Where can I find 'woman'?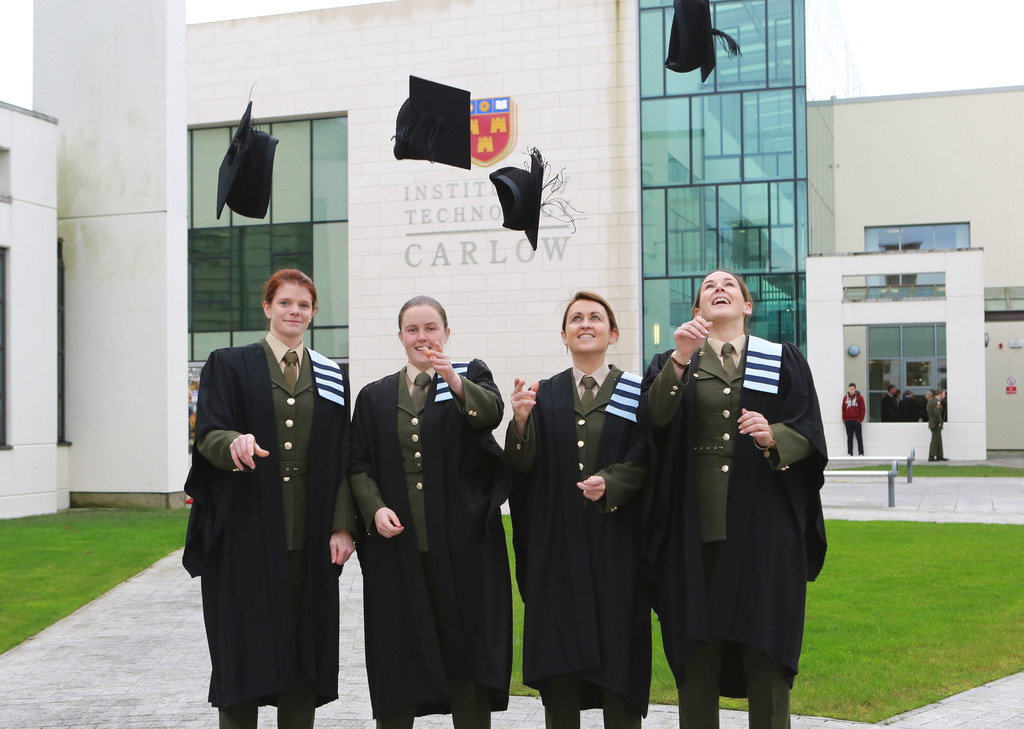
You can find it at 180/266/362/728.
